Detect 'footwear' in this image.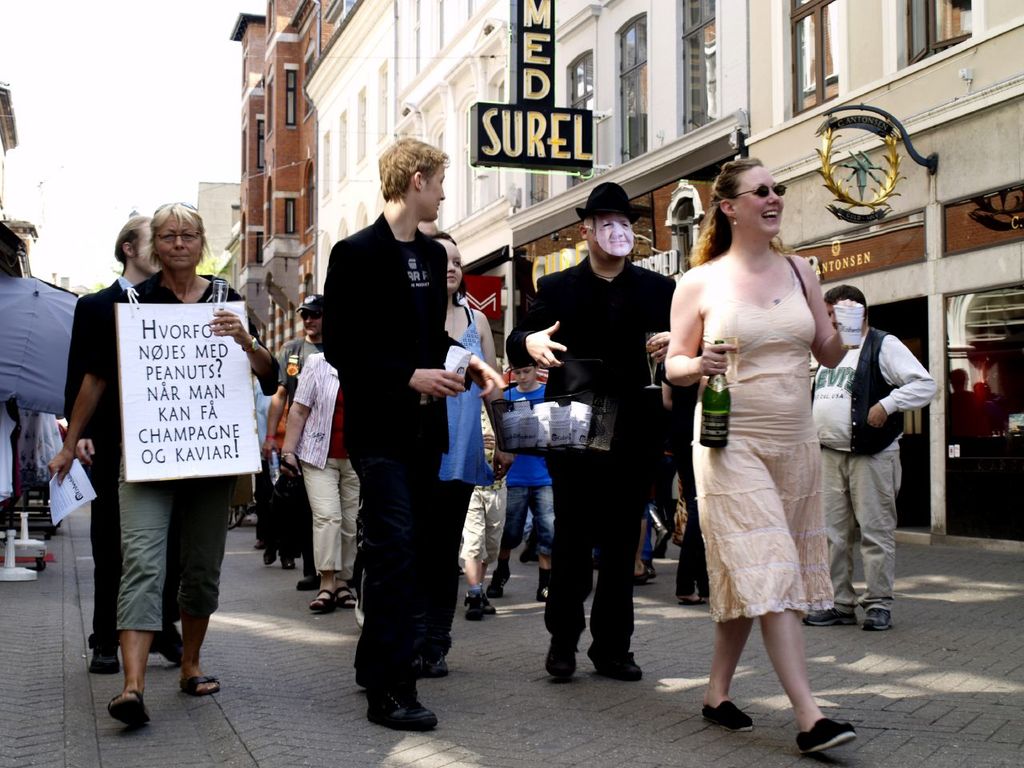
Detection: l=855, t=600, r=893, b=626.
